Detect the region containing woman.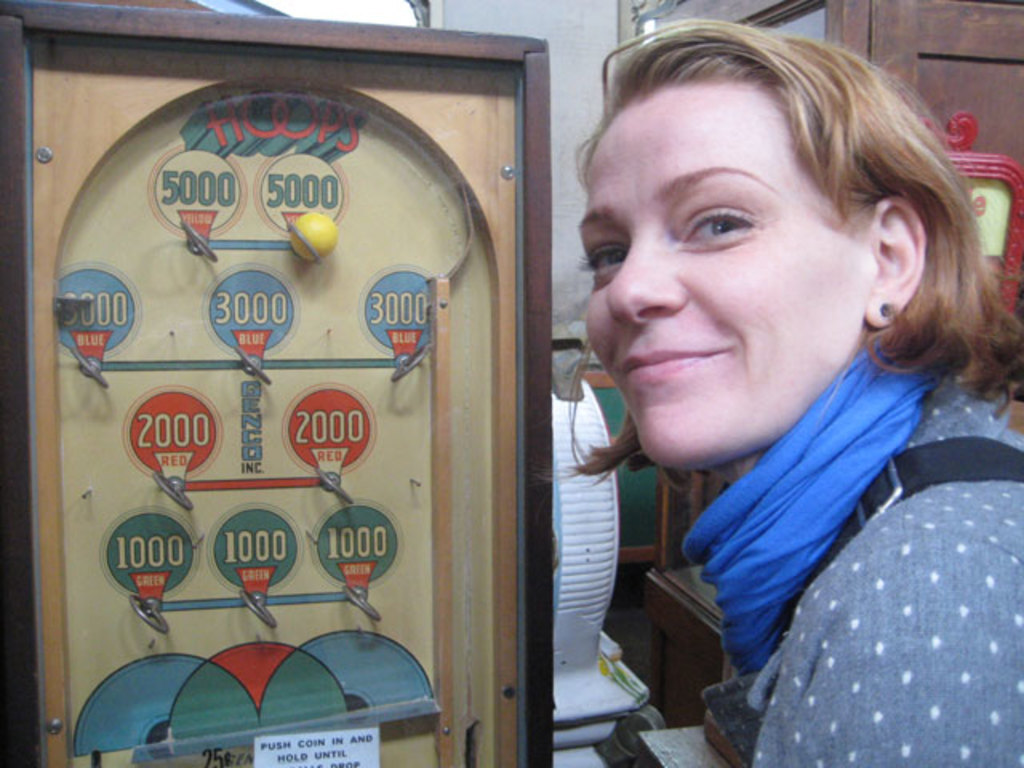
rect(496, 38, 1023, 754).
